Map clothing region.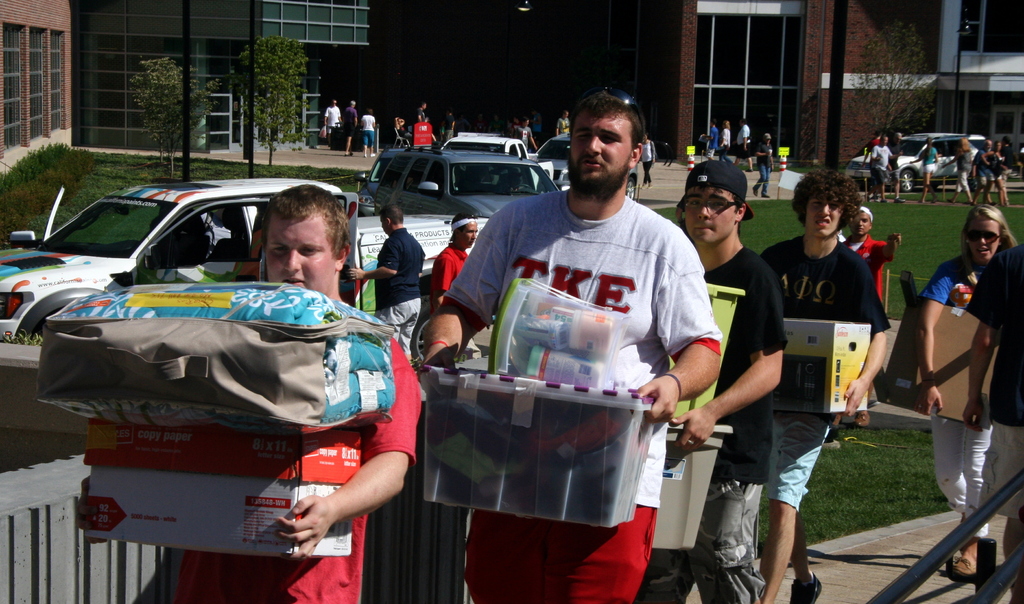
Mapped to 871/145/887/181.
